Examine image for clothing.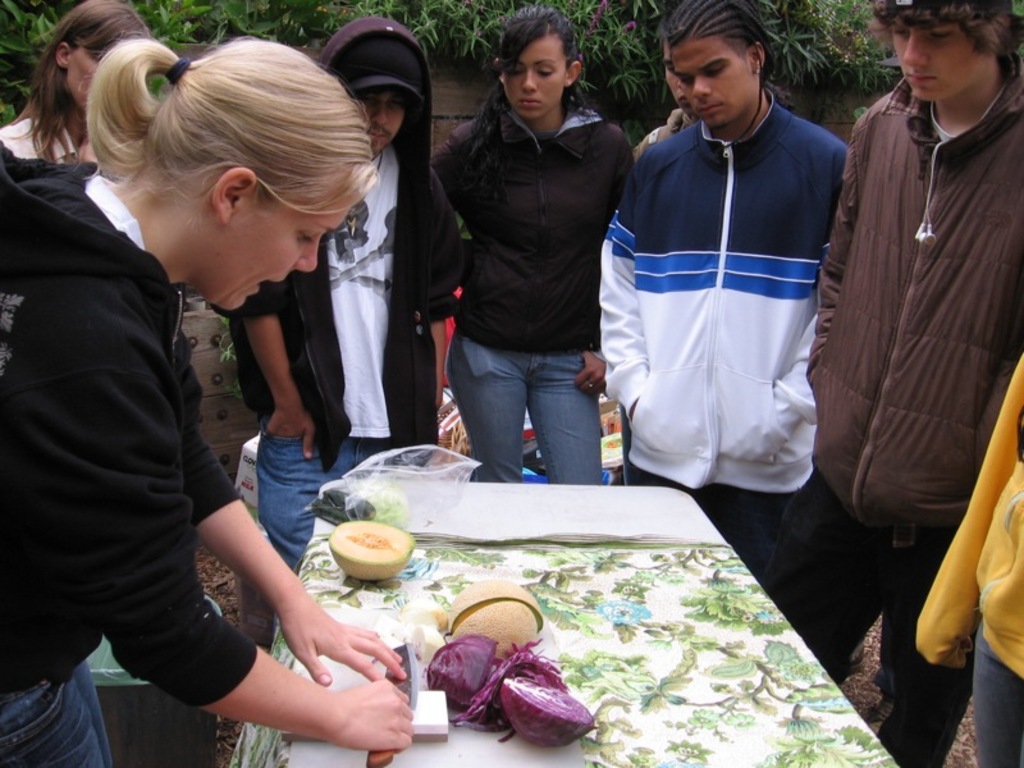
Examination result: detection(215, 23, 462, 652).
